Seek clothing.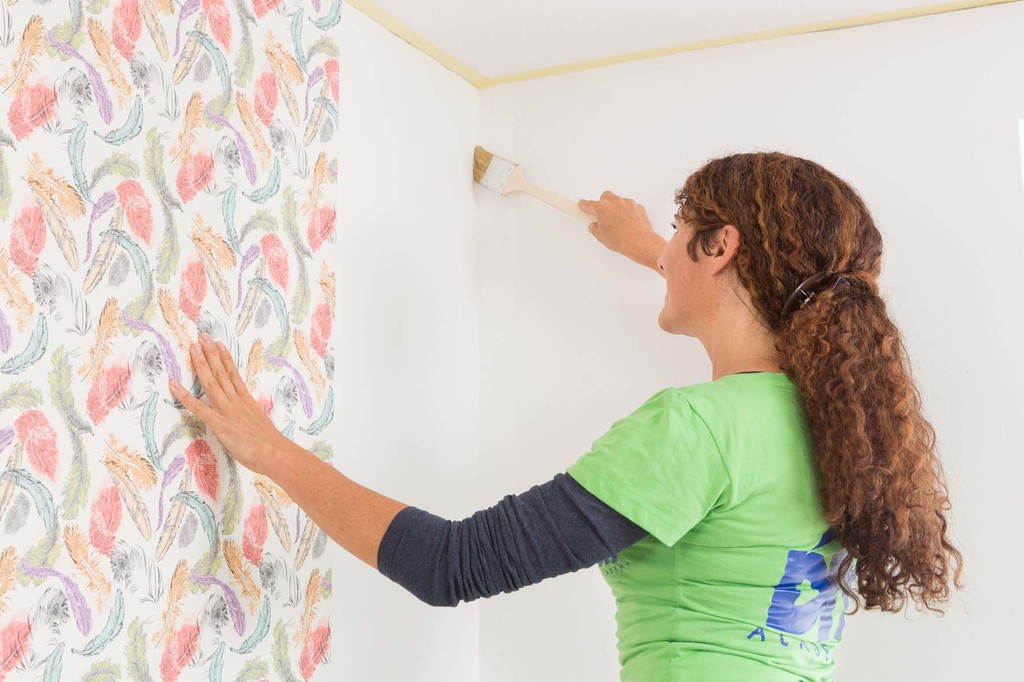
x1=374, y1=372, x2=865, y2=681.
